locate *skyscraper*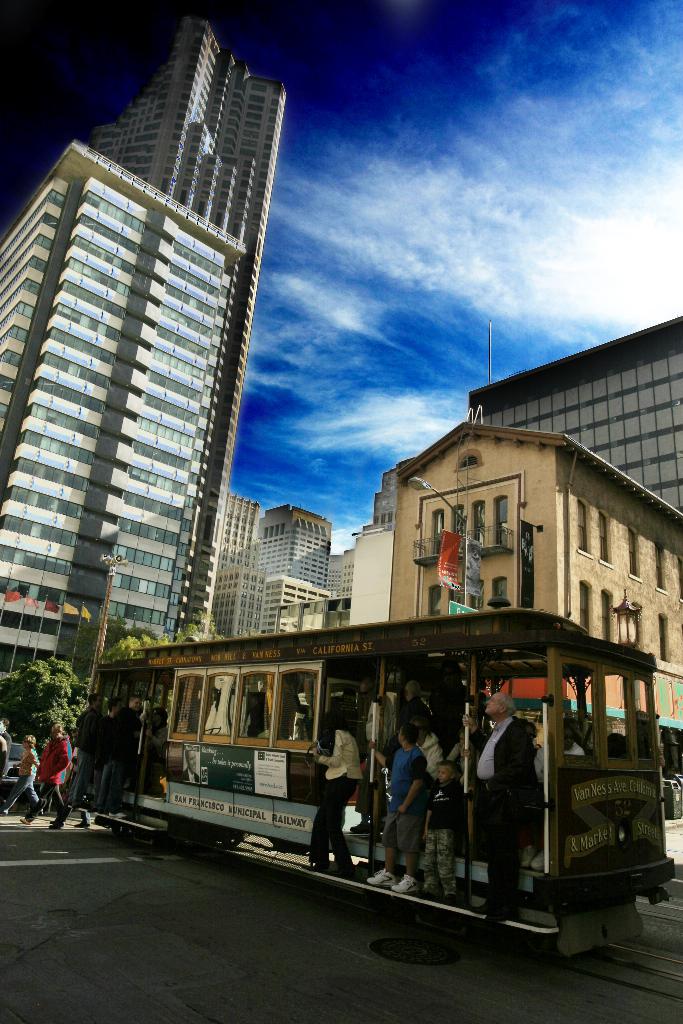
[14, 20, 300, 714]
